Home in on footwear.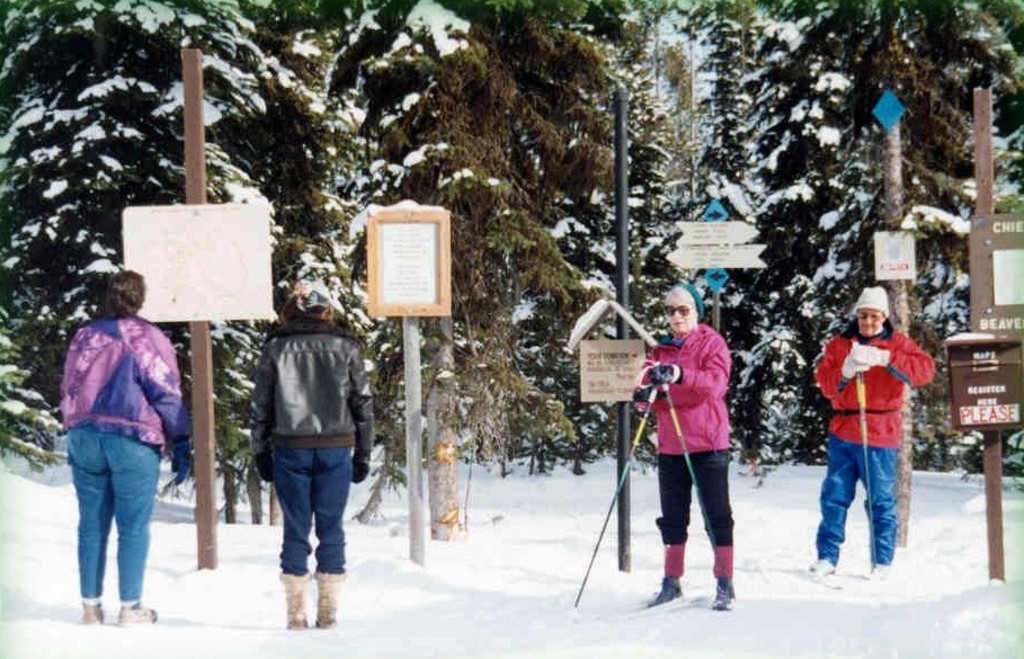
Homed in at [left=279, top=569, right=313, bottom=630].
